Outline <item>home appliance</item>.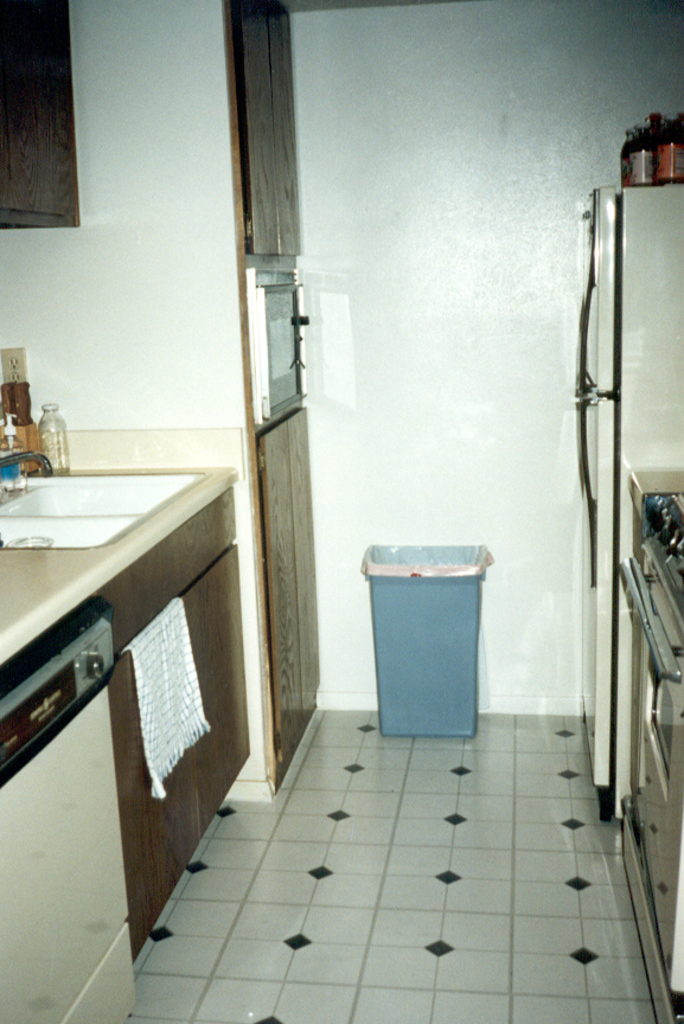
Outline: {"x1": 242, "y1": 269, "x2": 314, "y2": 431}.
